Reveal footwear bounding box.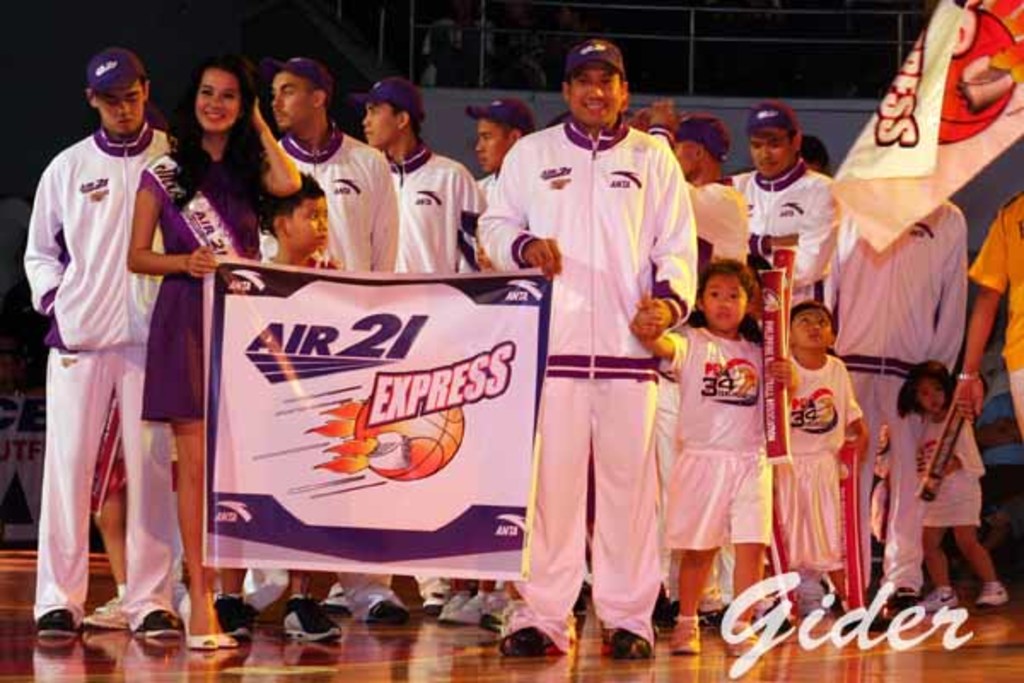
Revealed: l=662, t=620, r=700, b=654.
